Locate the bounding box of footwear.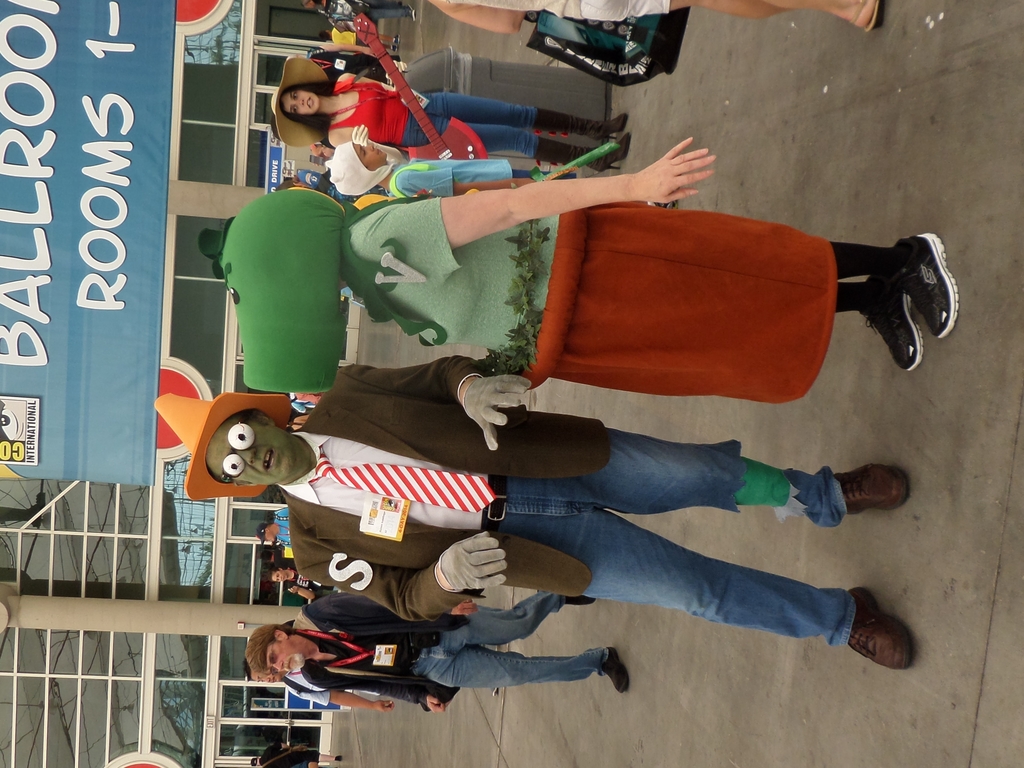
Bounding box: <box>836,463,907,515</box>.
